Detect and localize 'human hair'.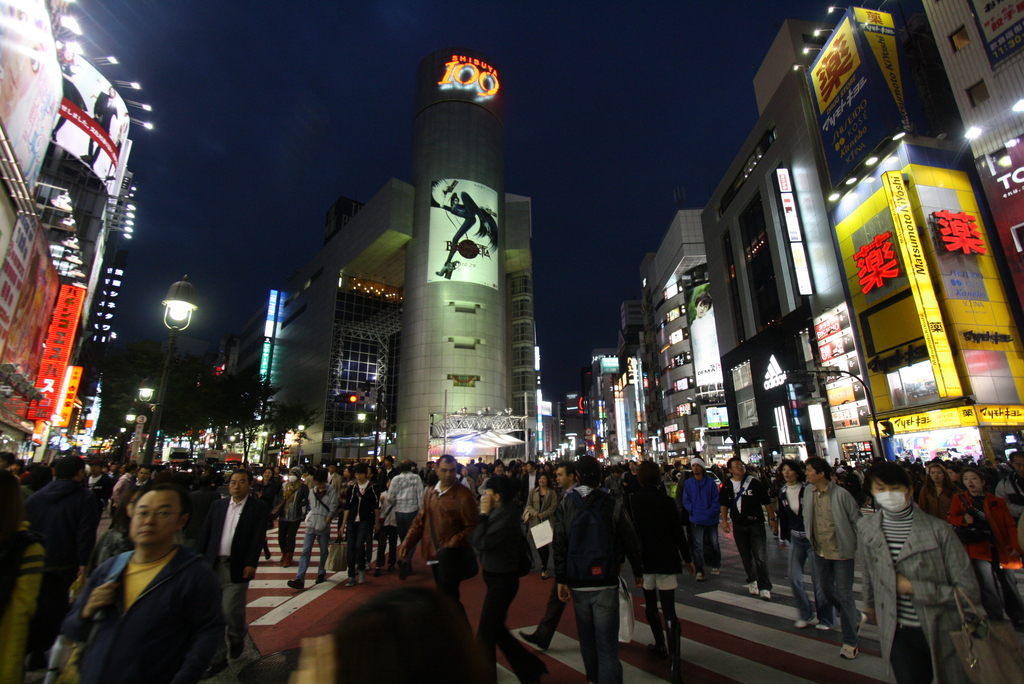
Localized at 954:466:987:489.
